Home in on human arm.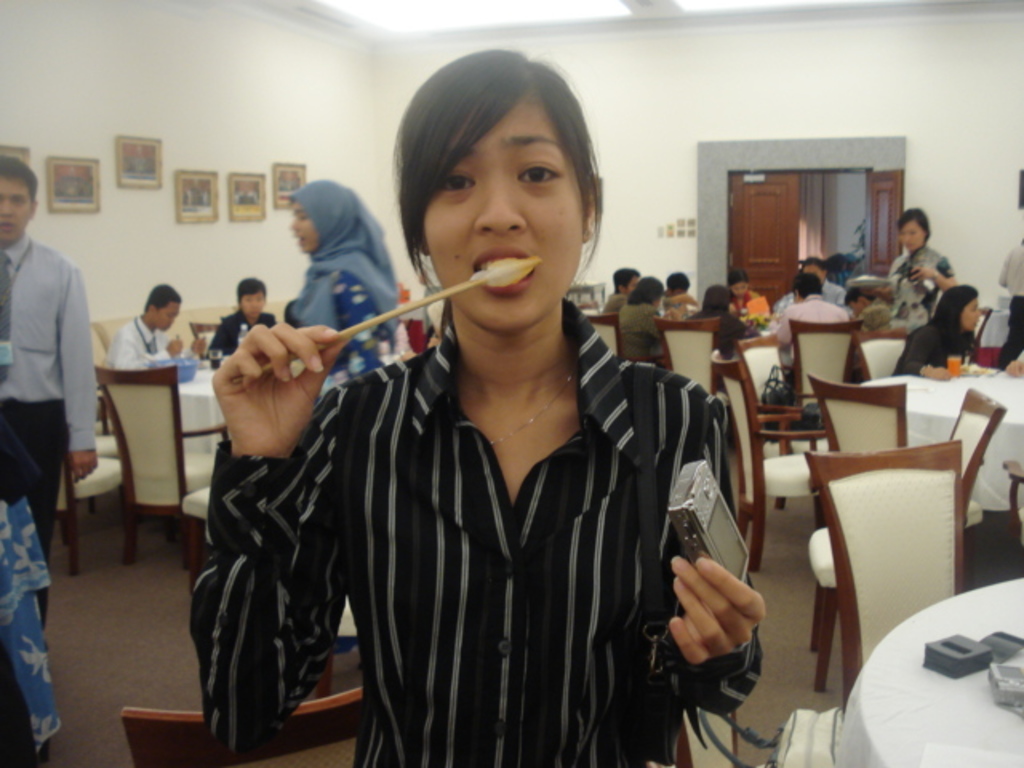
Homed in at region(859, 310, 870, 334).
